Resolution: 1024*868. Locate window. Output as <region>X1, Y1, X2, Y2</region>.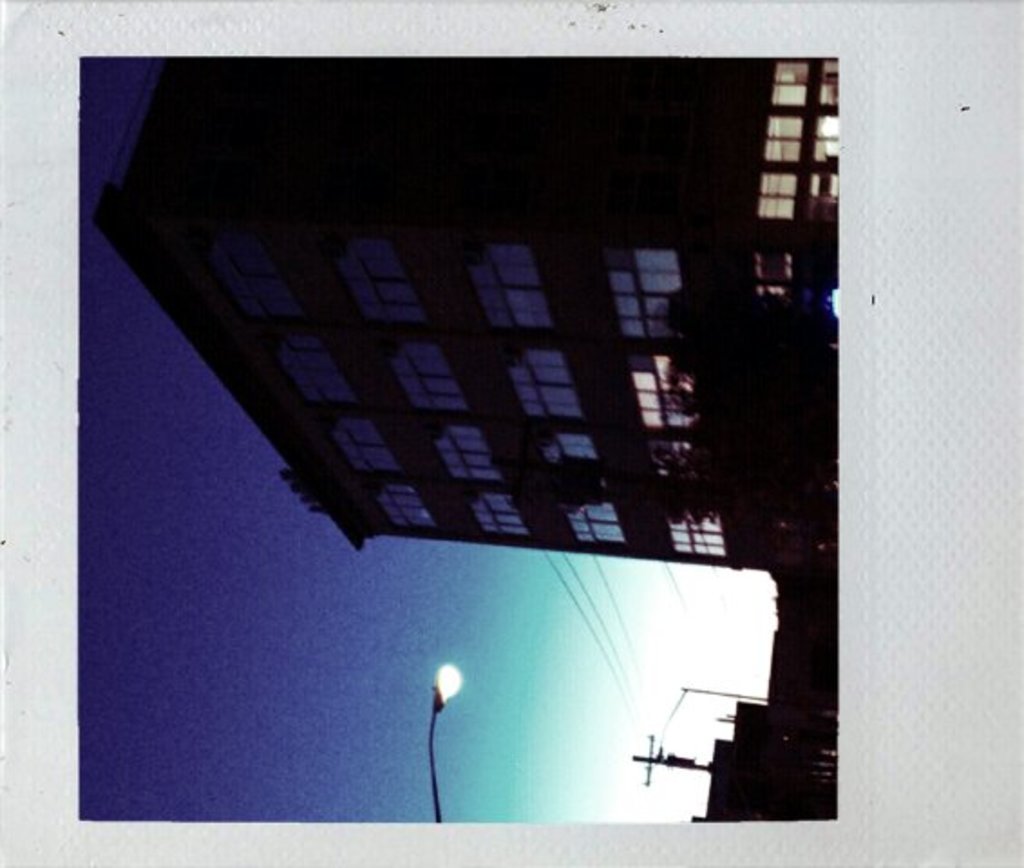
<region>644, 439, 704, 485</region>.
